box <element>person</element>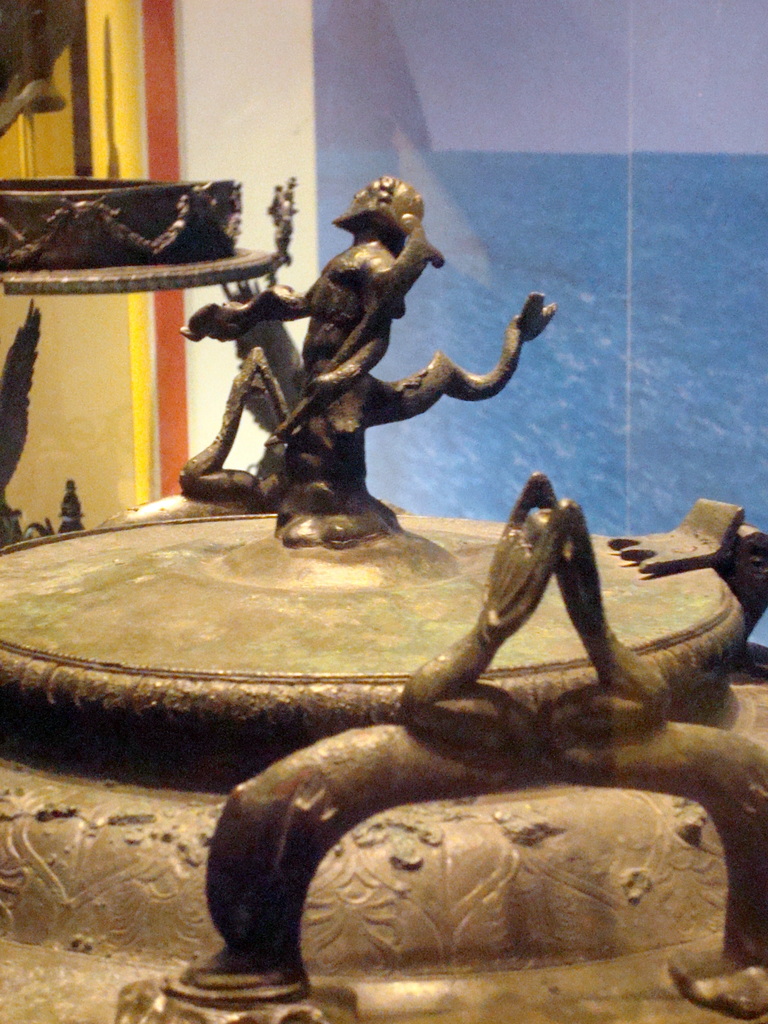
<bbox>184, 179, 453, 484</bbox>
